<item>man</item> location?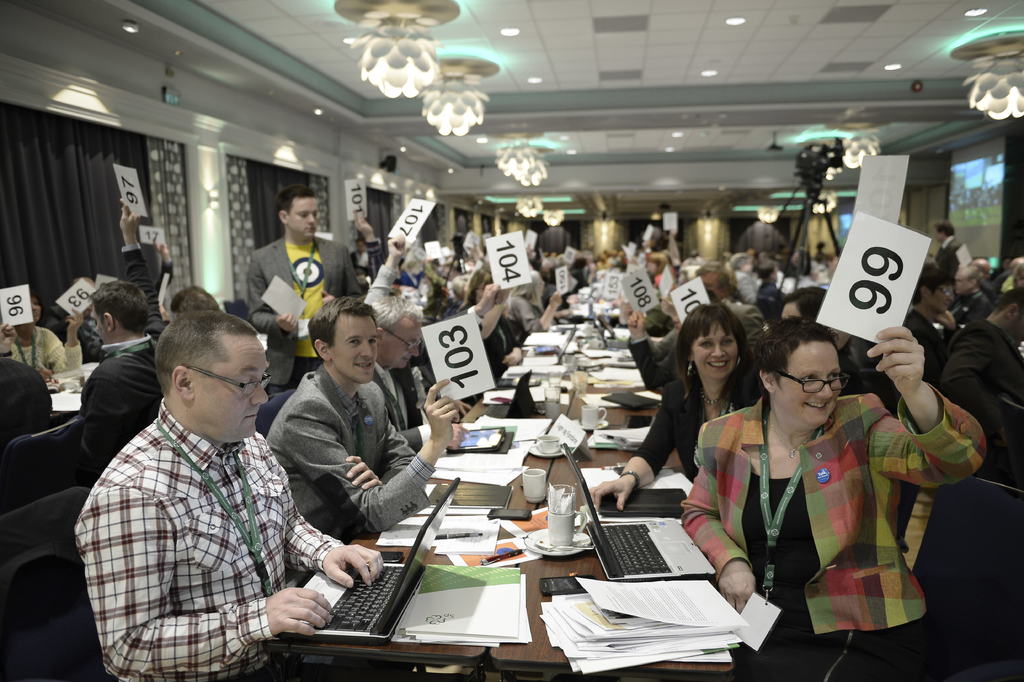
<region>255, 285, 477, 543</region>
